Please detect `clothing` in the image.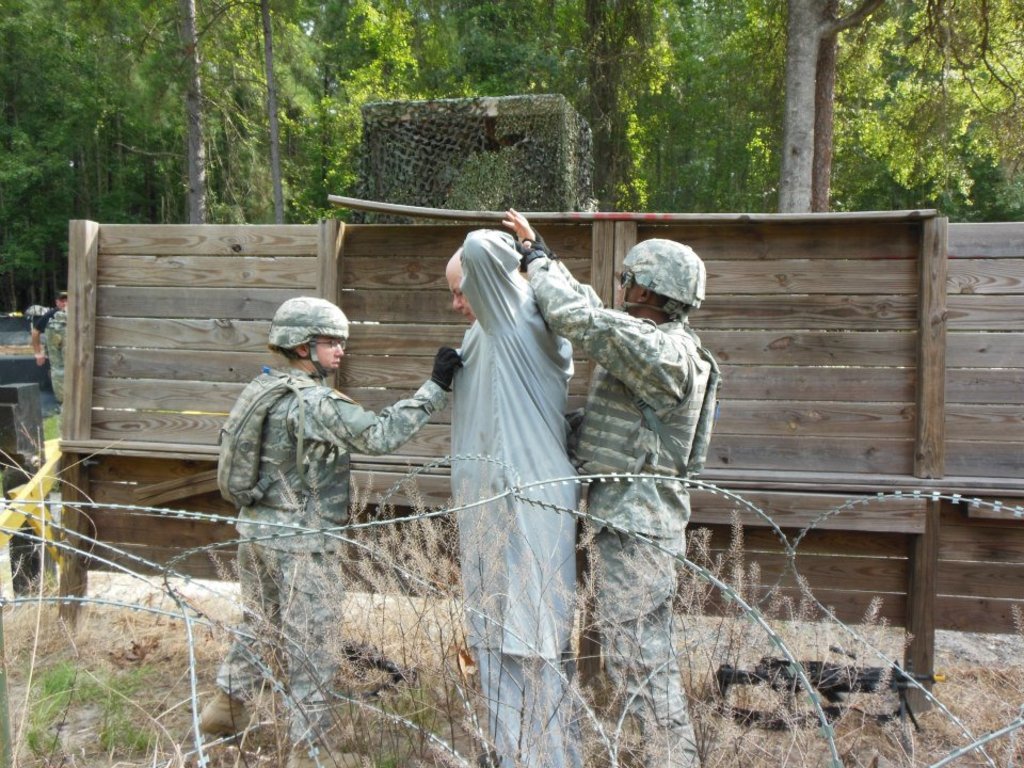
bbox(519, 237, 720, 767).
